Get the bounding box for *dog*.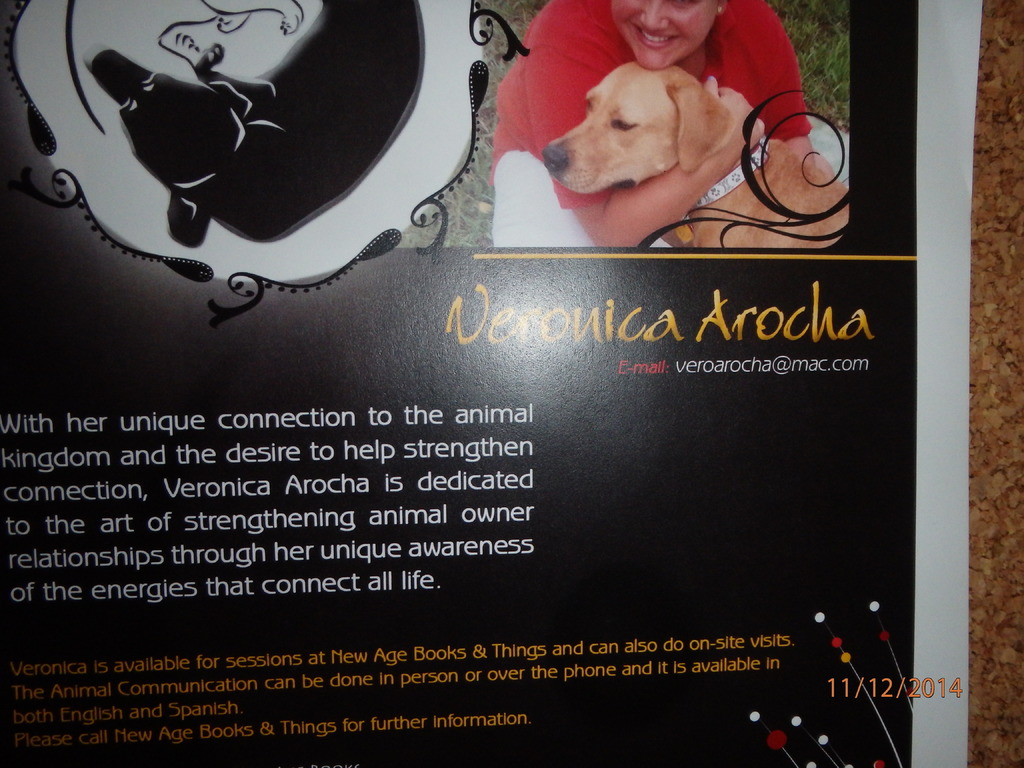
<box>541,58,850,248</box>.
